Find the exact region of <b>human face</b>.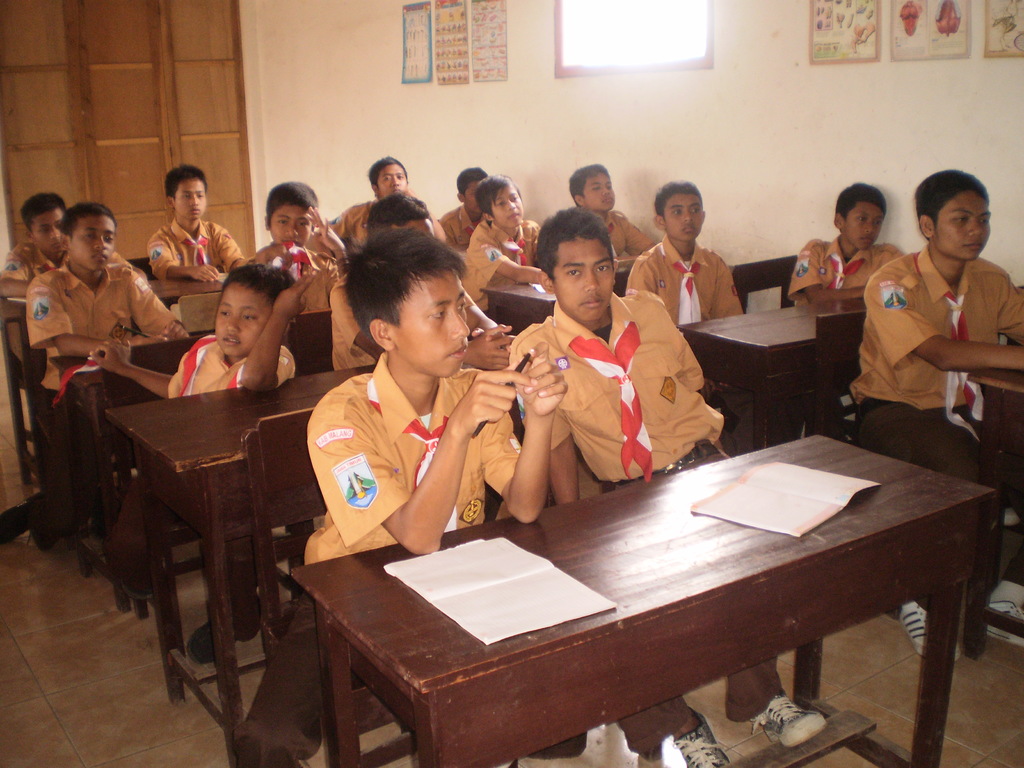
Exact region: <box>556,230,616,322</box>.
